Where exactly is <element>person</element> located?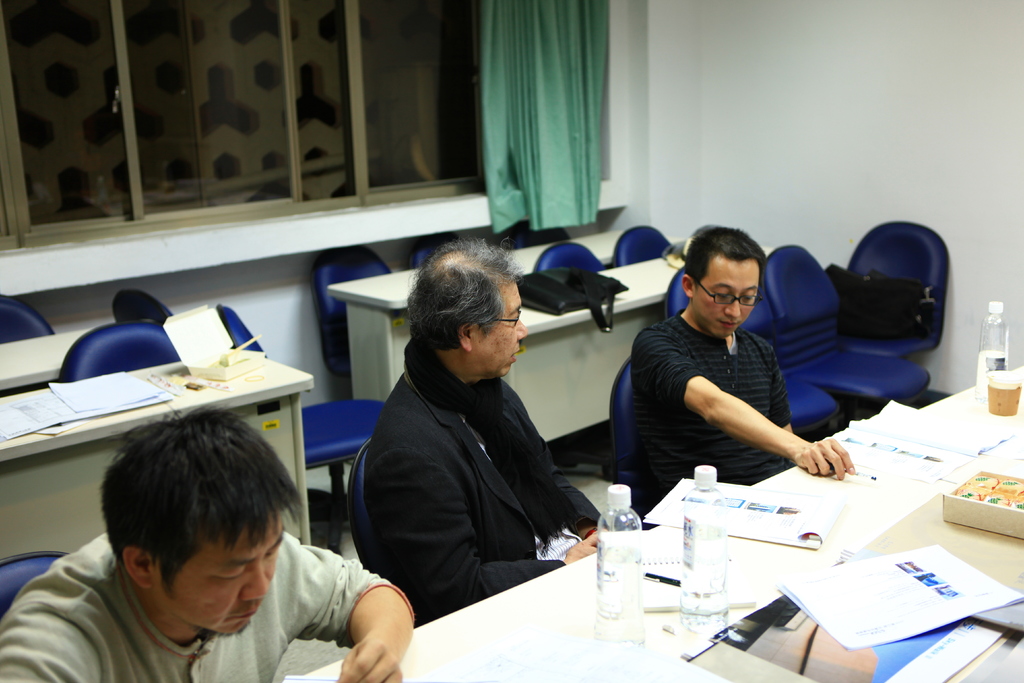
Its bounding box is [637,225,859,534].
